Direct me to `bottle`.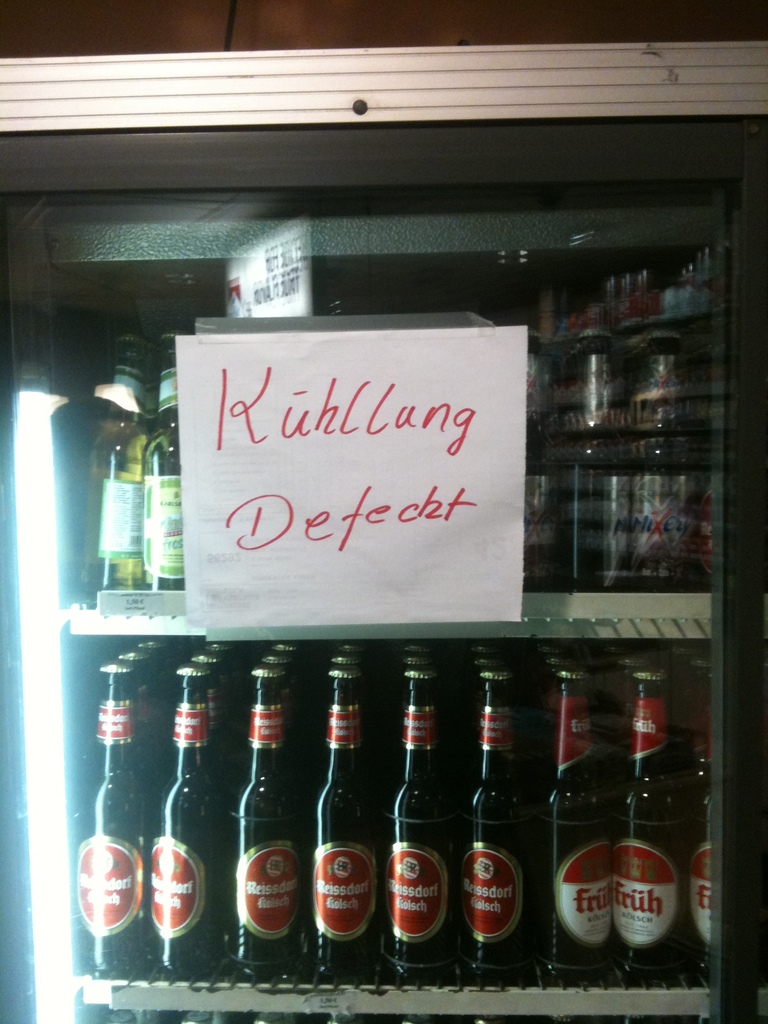
Direction: (118, 645, 162, 810).
